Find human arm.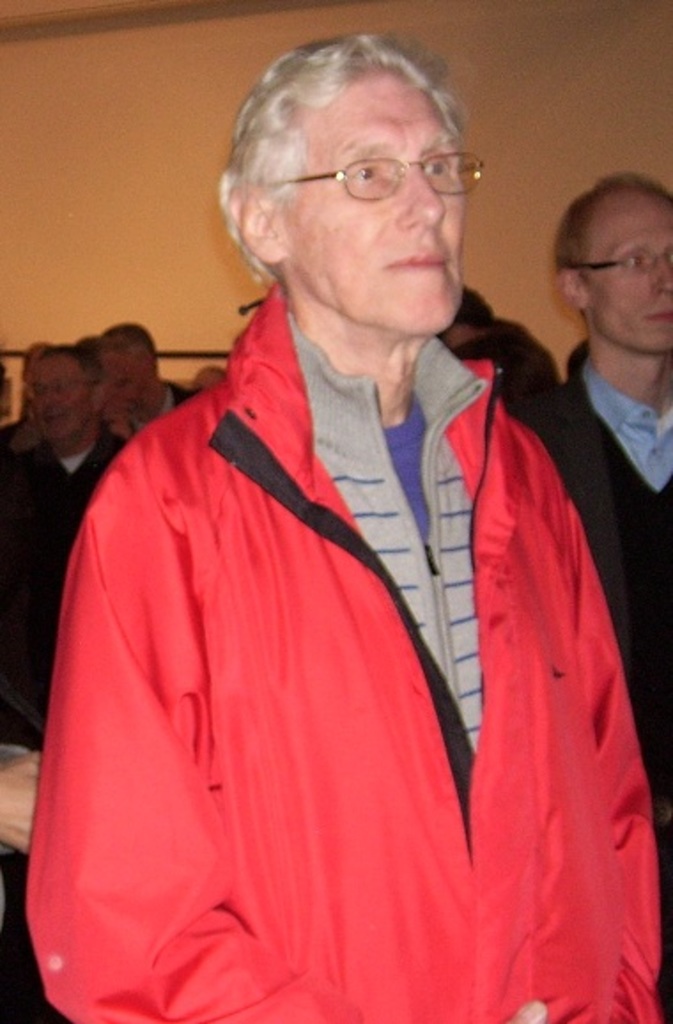
57,455,303,1005.
